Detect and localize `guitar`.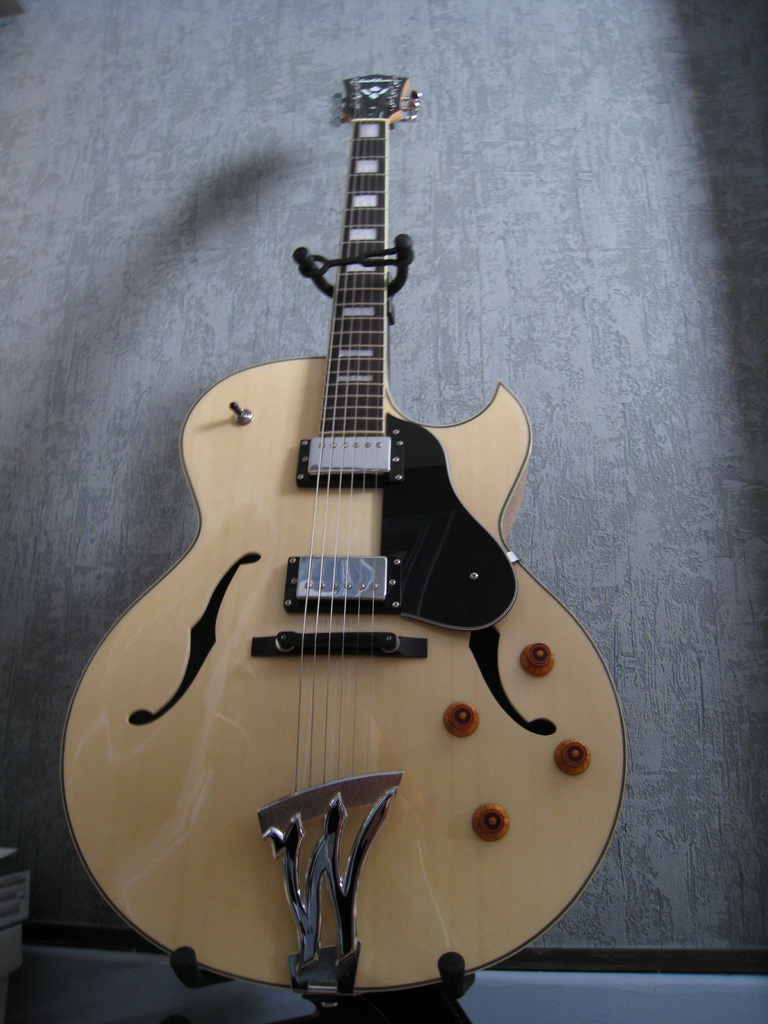
Localized at left=57, top=67, right=631, bottom=1009.
